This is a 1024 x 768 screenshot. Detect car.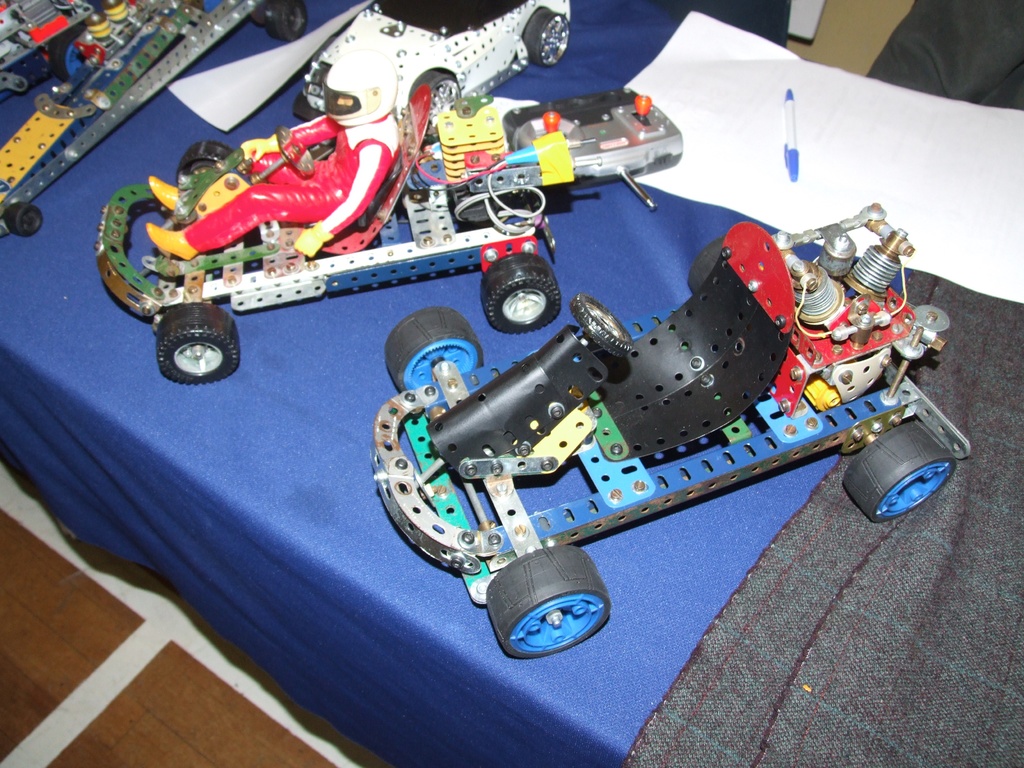
bbox(297, 0, 619, 116).
